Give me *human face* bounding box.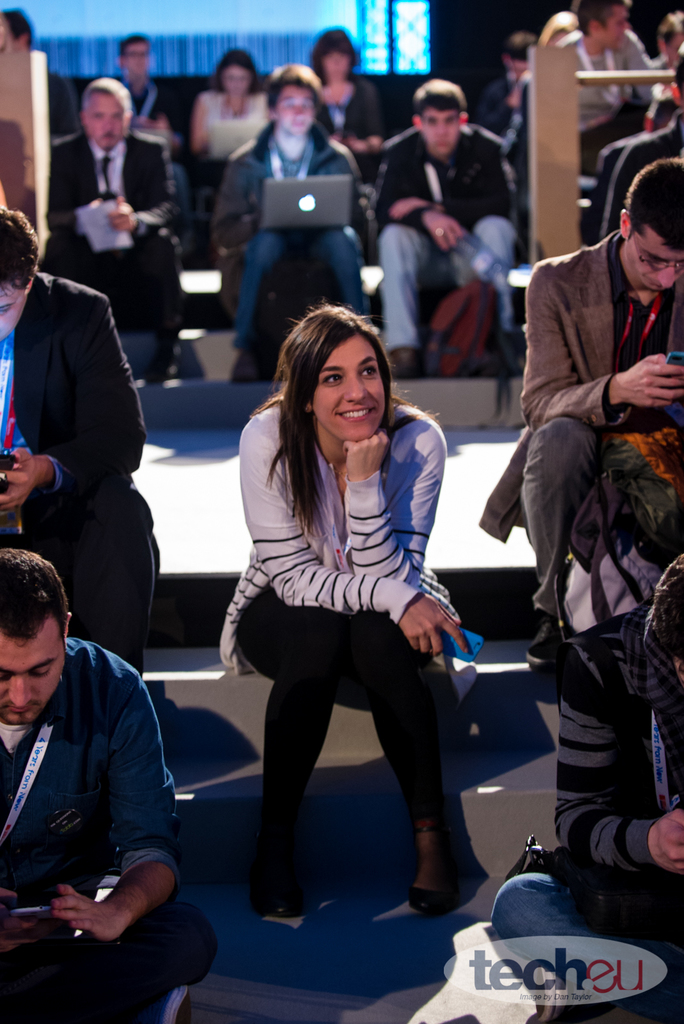
rect(222, 68, 250, 96).
